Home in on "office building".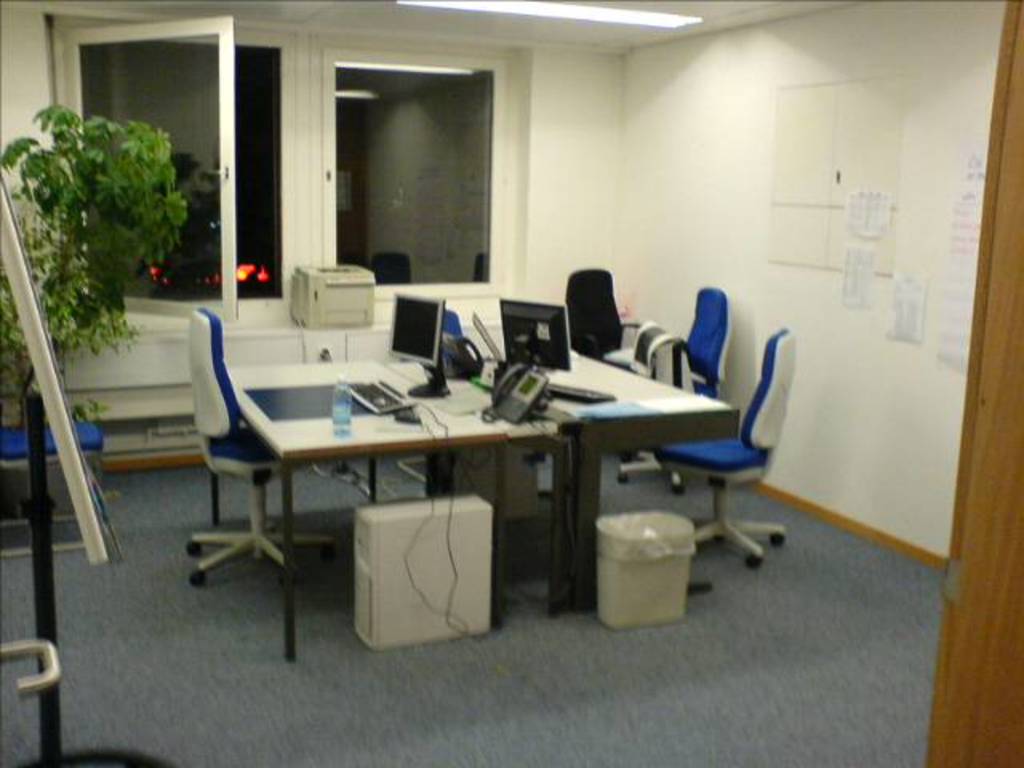
Homed in at x1=13, y1=0, x2=910, y2=694.
